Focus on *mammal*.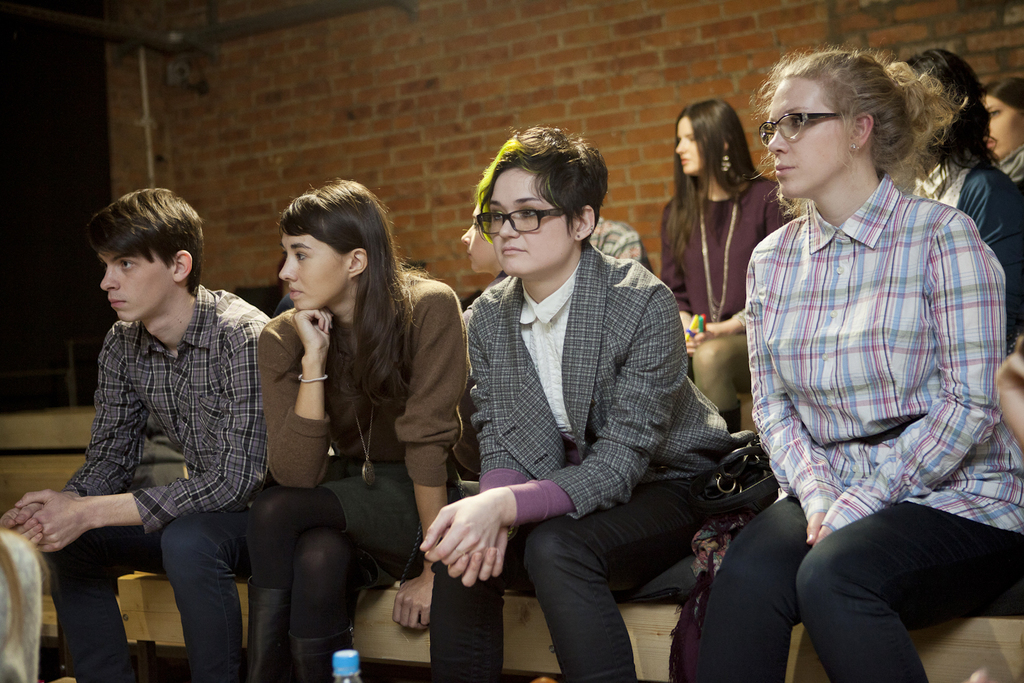
Focused at x1=244, y1=178, x2=464, y2=682.
